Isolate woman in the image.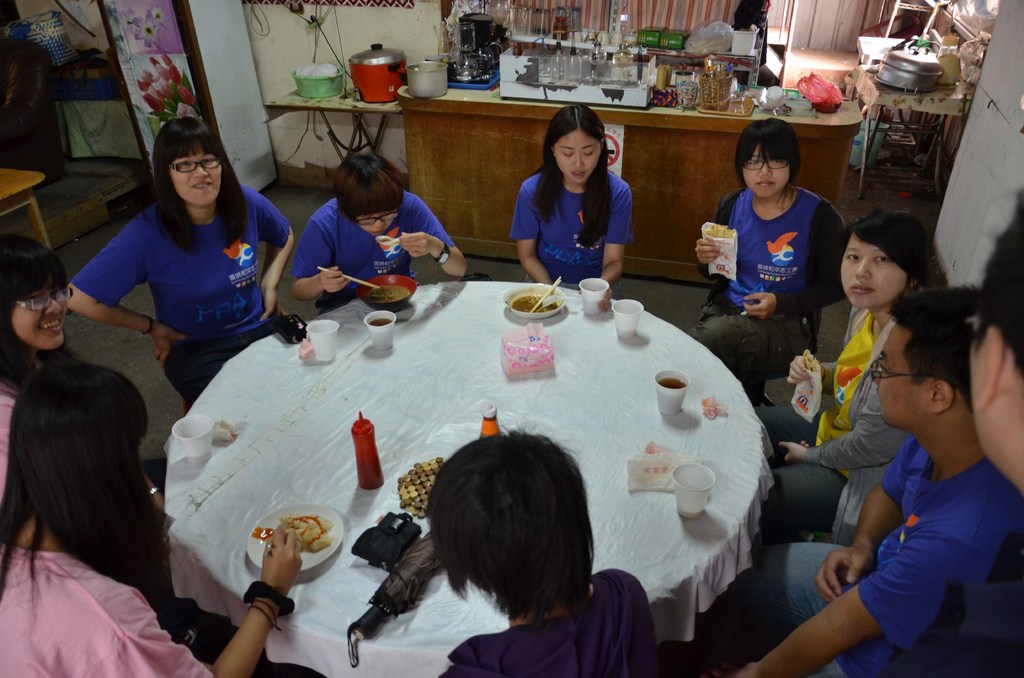
Isolated region: (left=515, top=106, right=633, bottom=289).
